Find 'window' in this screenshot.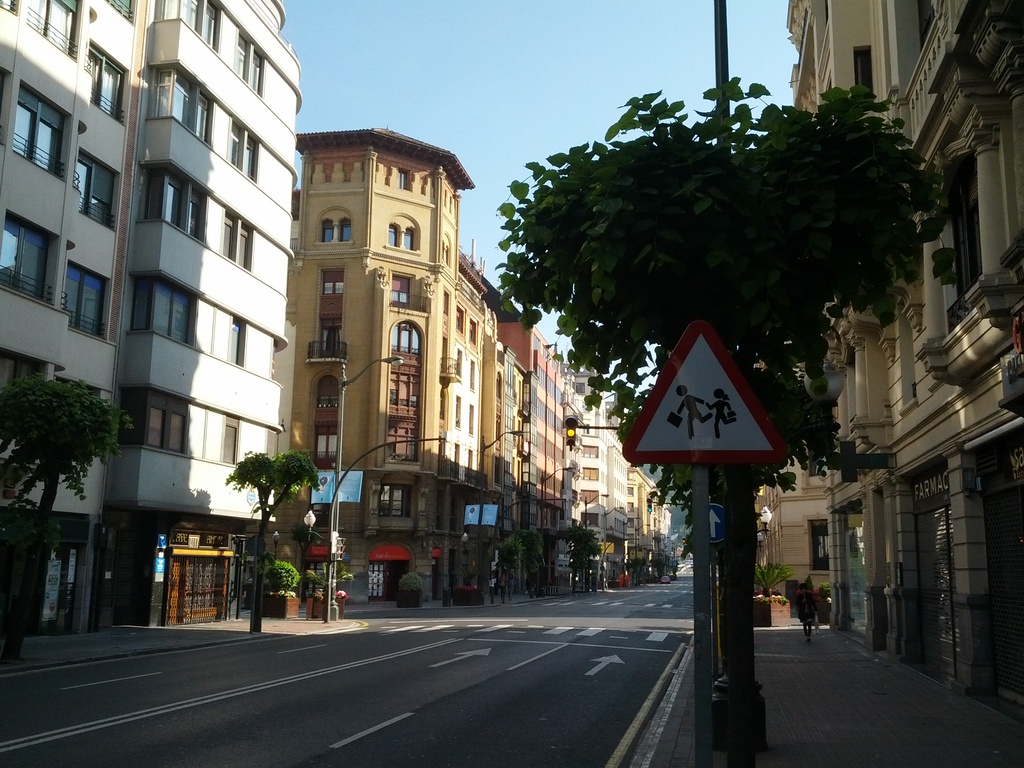
The bounding box for 'window' is 147/406/186/451.
